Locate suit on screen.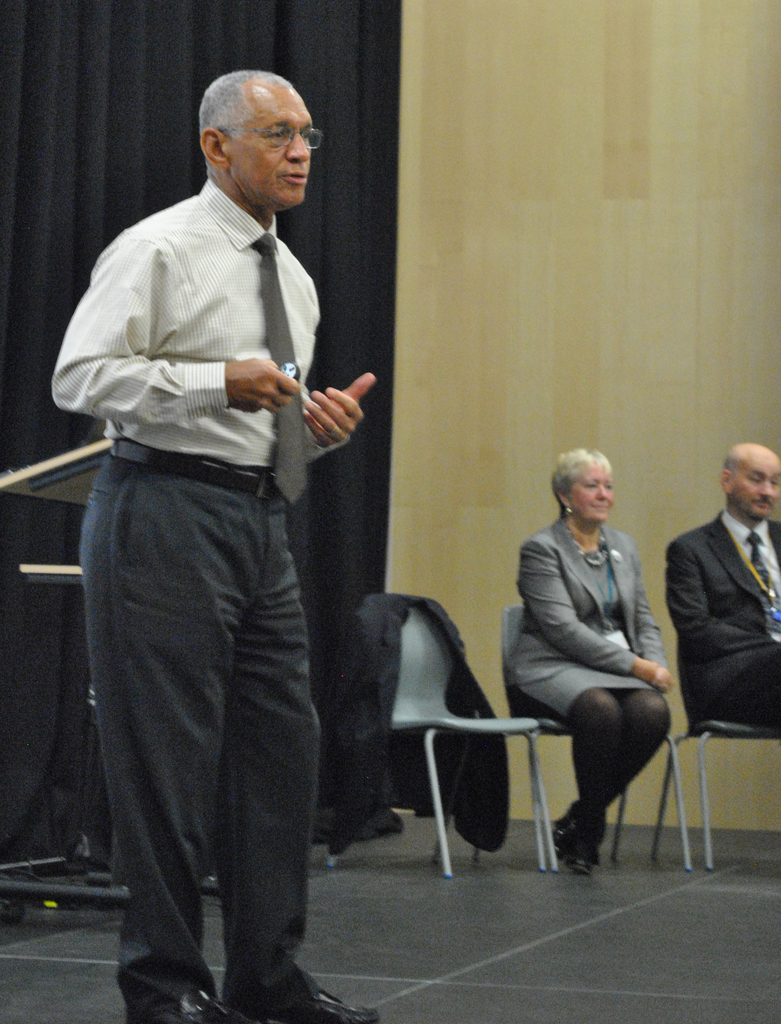
On screen at box(663, 456, 780, 782).
